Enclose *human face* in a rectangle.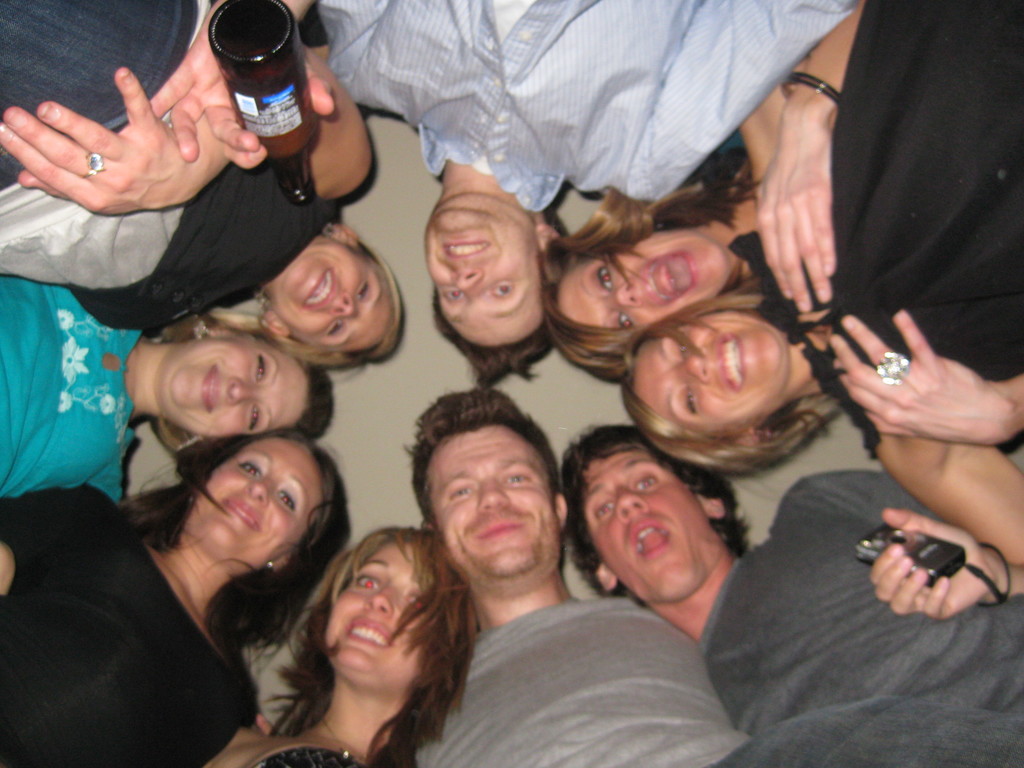
detection(420, 206, 534, 345).
